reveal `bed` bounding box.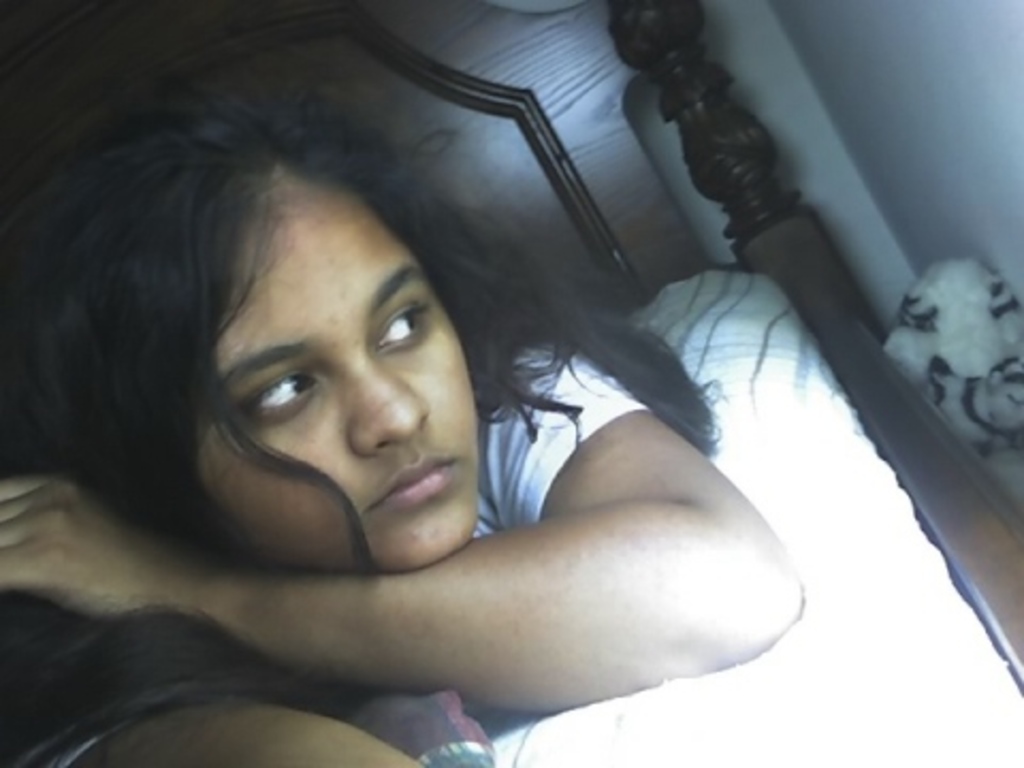
Revealed: <region>0, 0, 1022, 766</region>.
